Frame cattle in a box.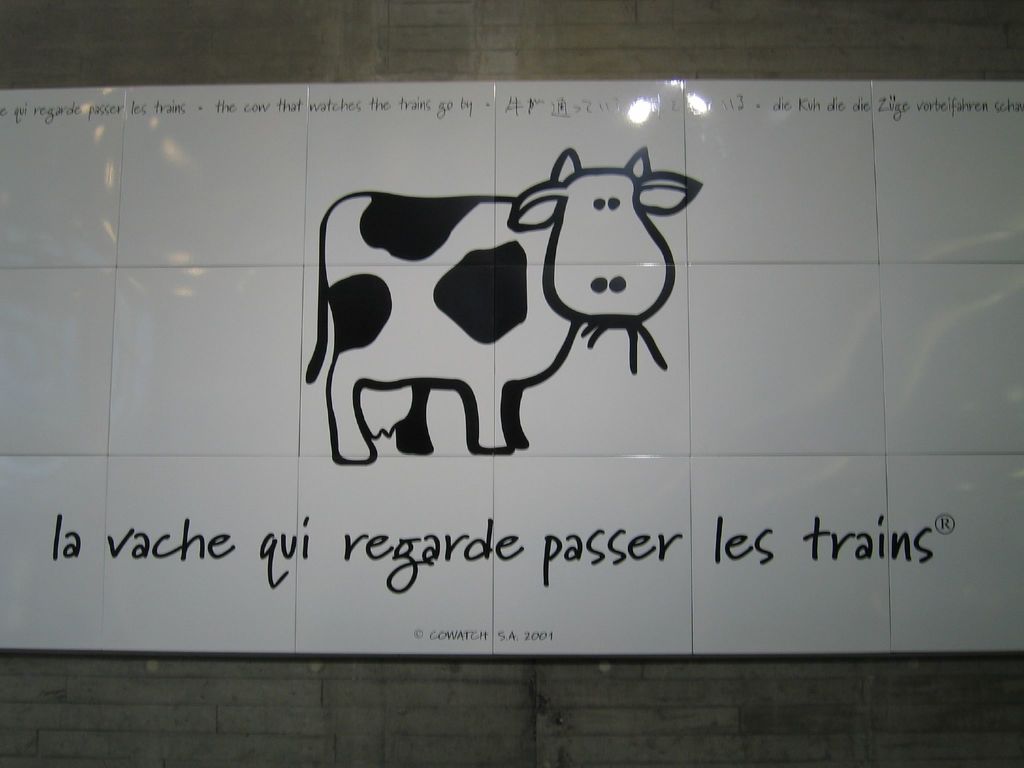
344,154,694,466.
